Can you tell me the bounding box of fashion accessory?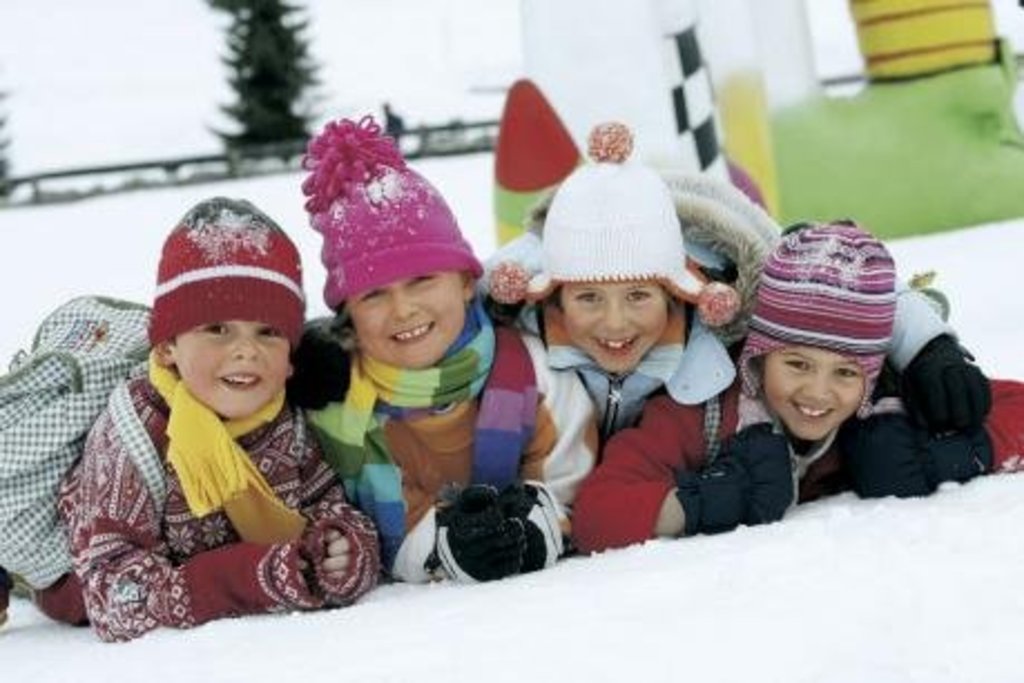
crop(738, 214, 897, 420).
